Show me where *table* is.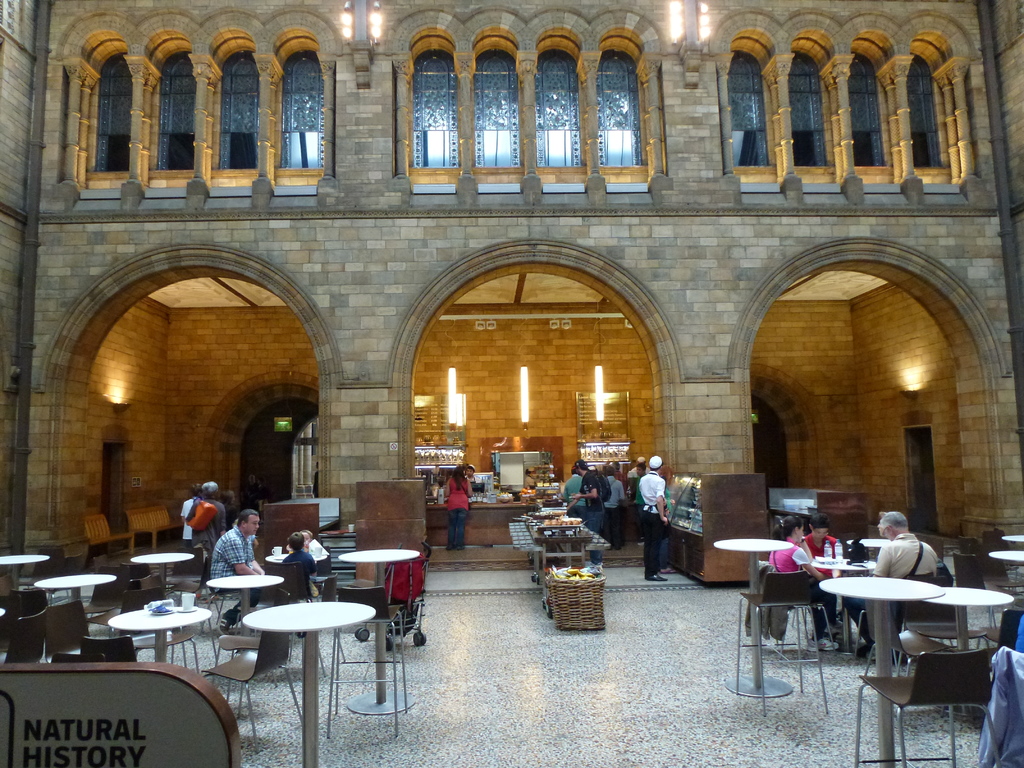
*table* is at x1=817 y1=573 x2=947 y2=767.
